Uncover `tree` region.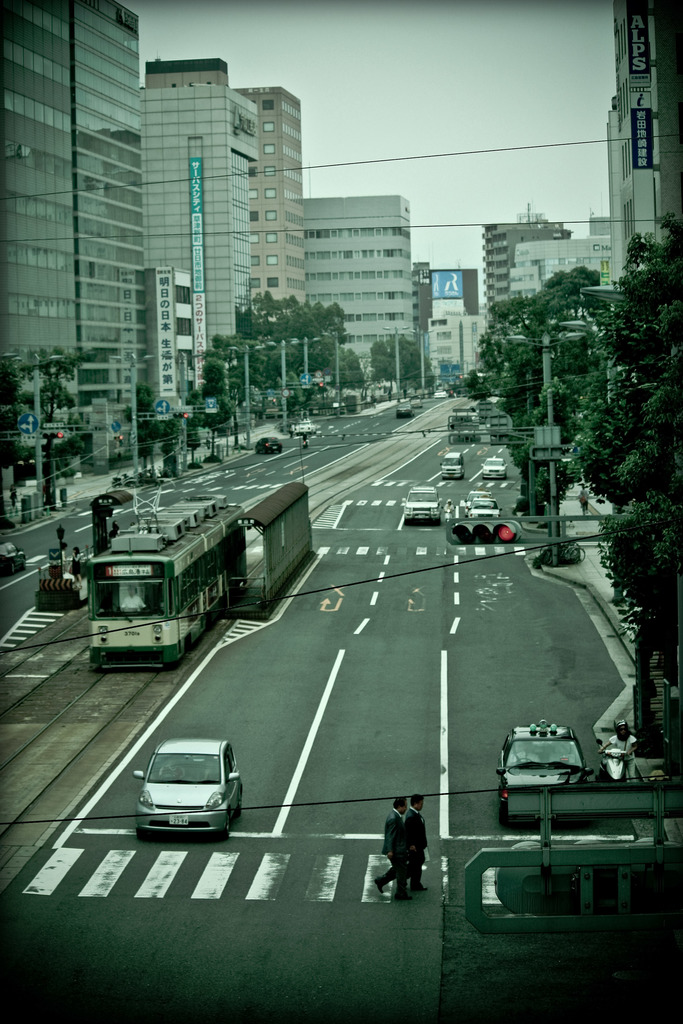
Uncovered: (x1=363, y1=330, x2=441, y2=406).
